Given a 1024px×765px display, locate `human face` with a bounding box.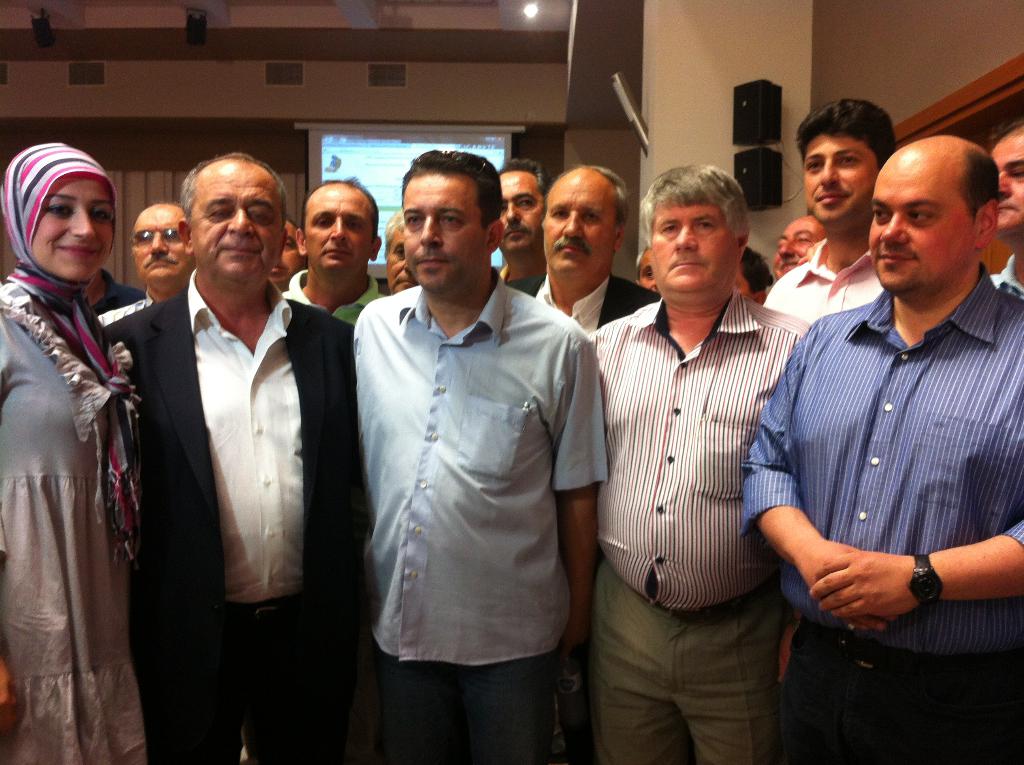
Located: {"x1": 188, "y1": 168, "x2": 284, "y2": 293}.
